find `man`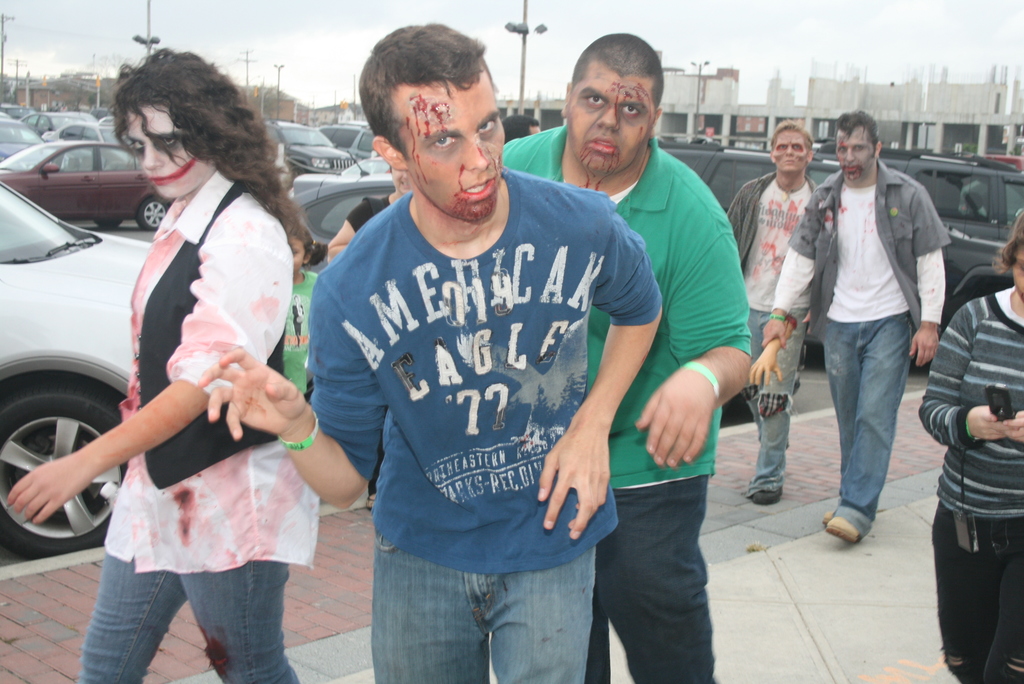
rect(725, 120, 820, 504)
